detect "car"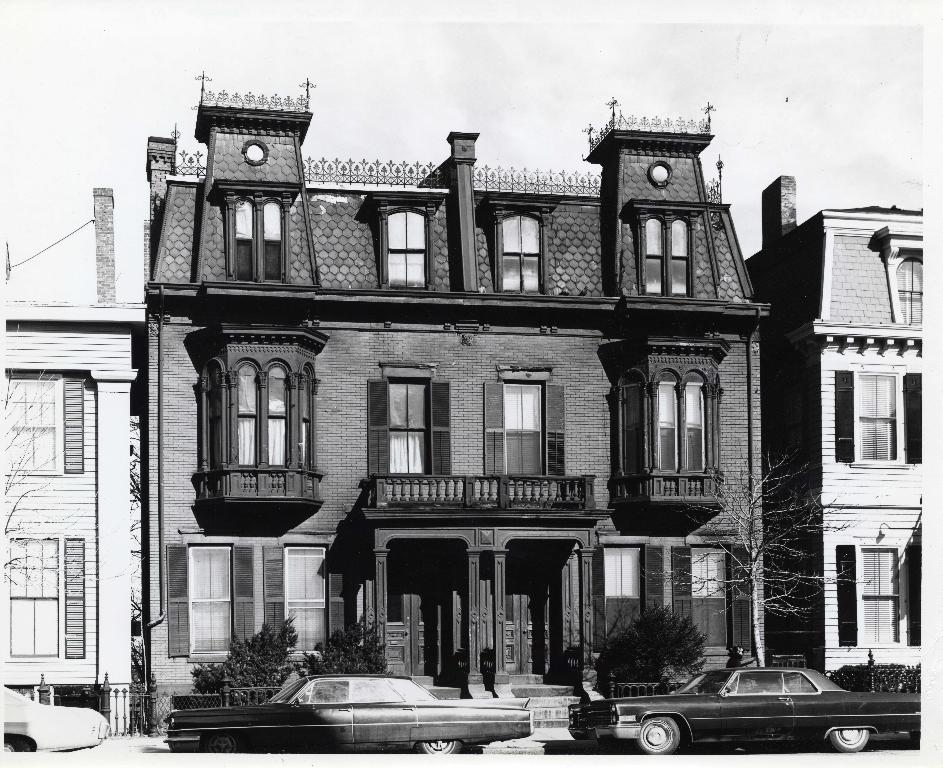
[x1=0, y1=685, x2=108, y2=752]
